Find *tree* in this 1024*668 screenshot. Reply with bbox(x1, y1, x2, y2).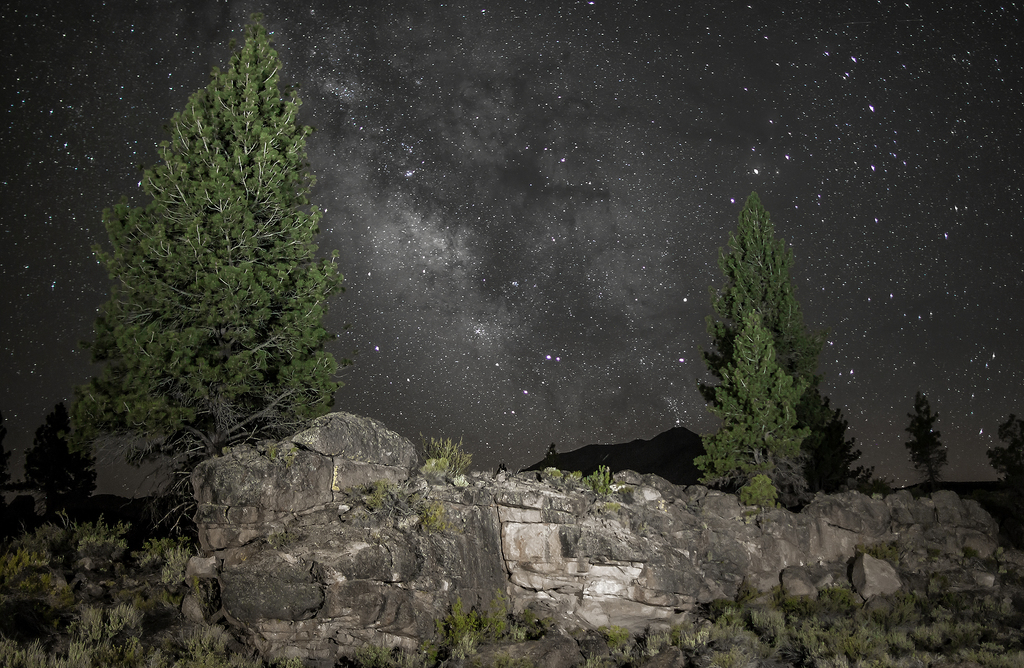
bbox(899, 391, 950, 504).
